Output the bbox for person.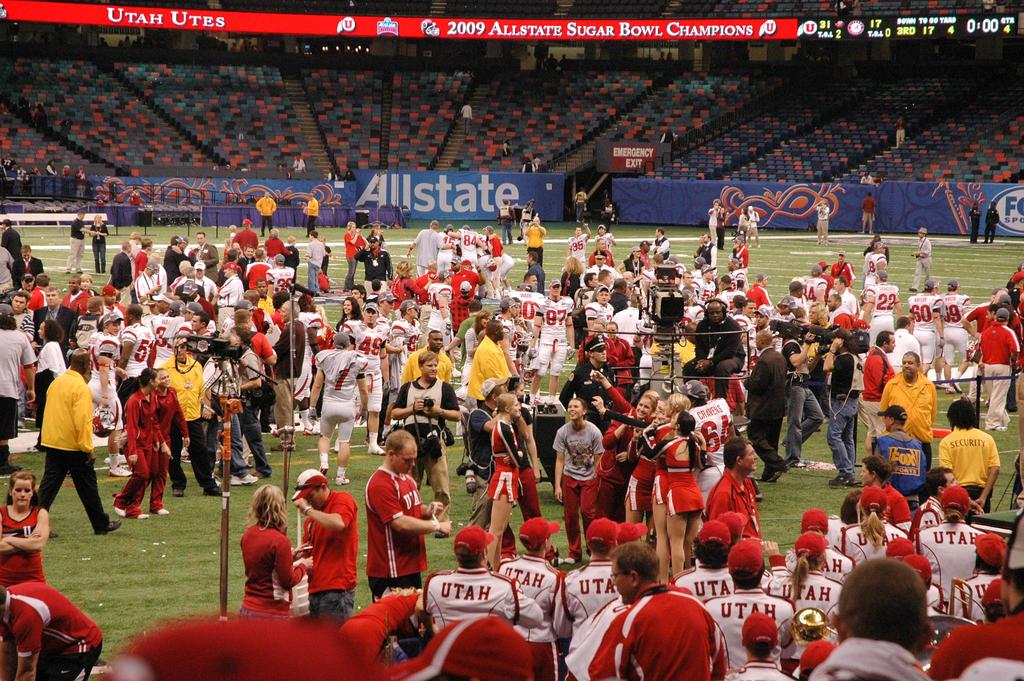
bbox=[821, 324, 866, 486].
